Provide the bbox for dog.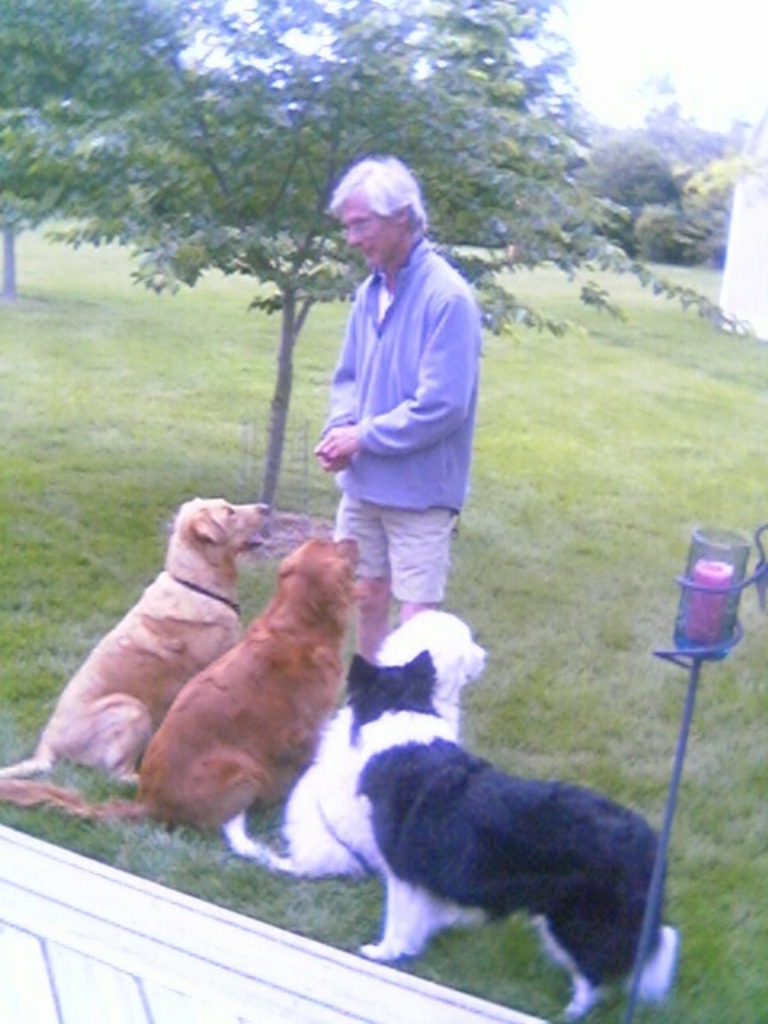
(219, 603, 496, 883).
